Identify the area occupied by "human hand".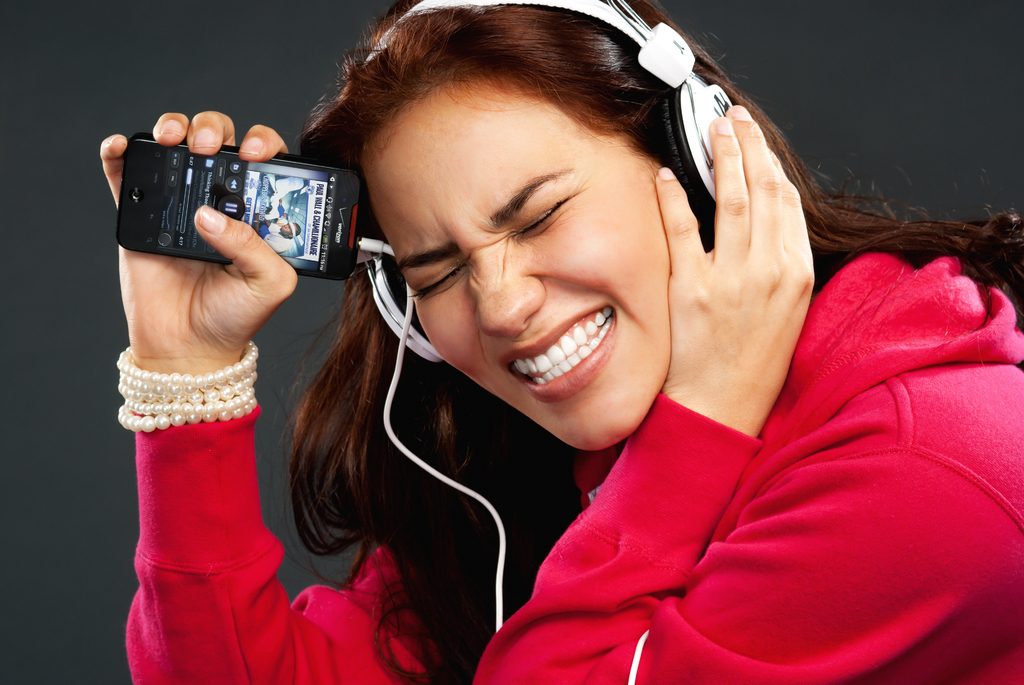
Area: box(93, 107, 306, 589).
